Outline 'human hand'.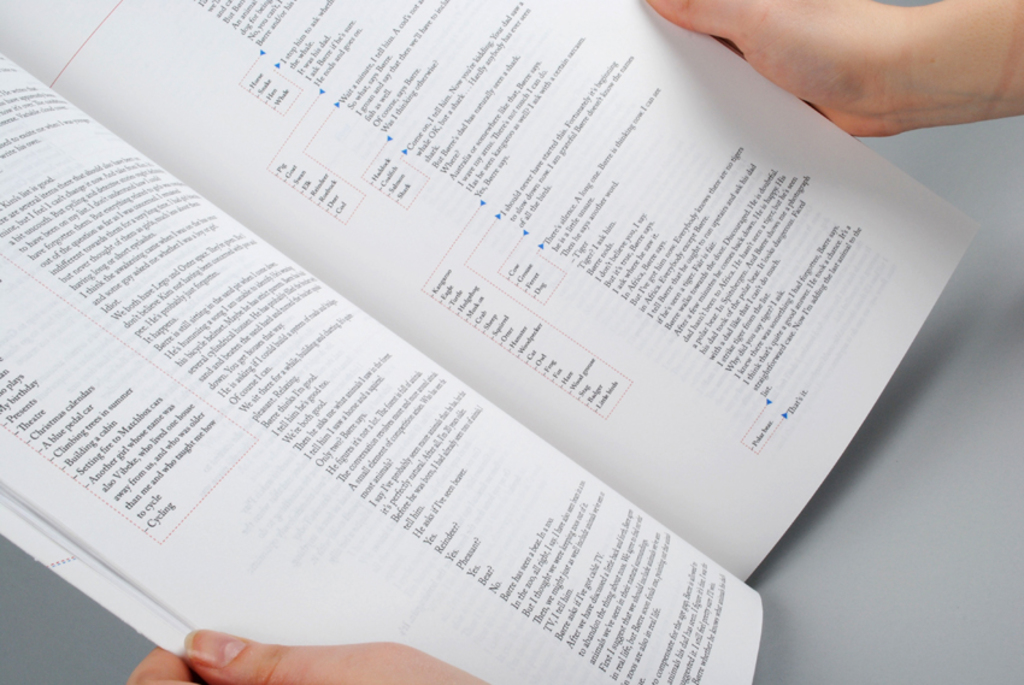
Outline: Rect(125, 626, 492, 684).
